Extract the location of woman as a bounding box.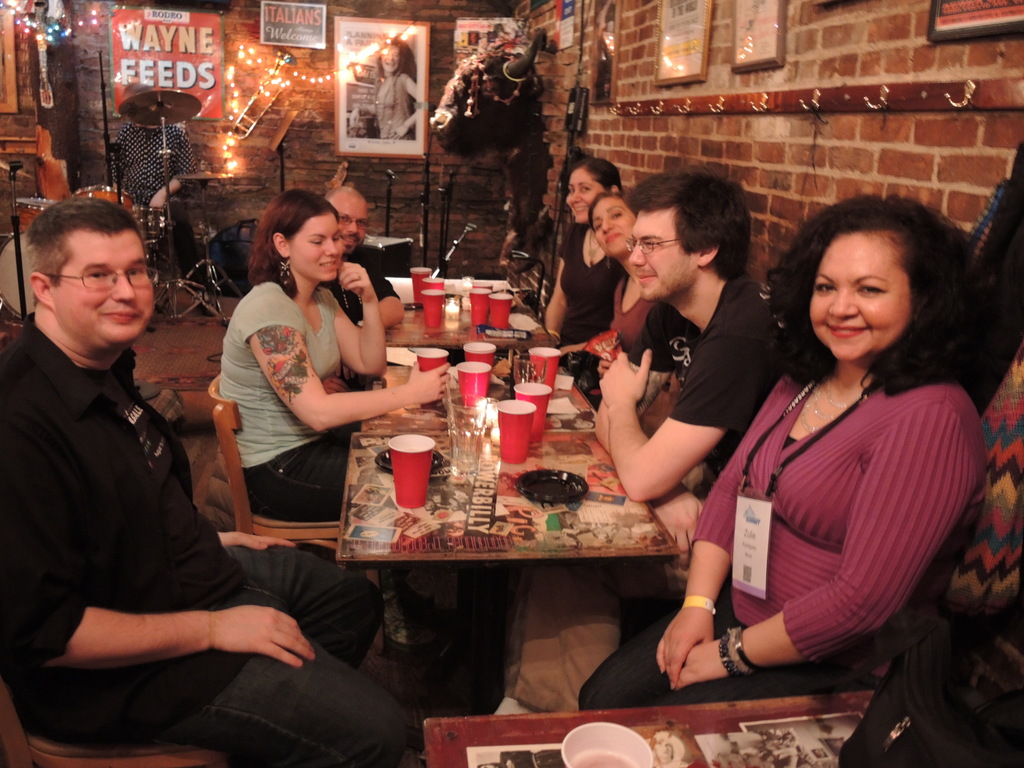
[364, 26, 413, 143].
